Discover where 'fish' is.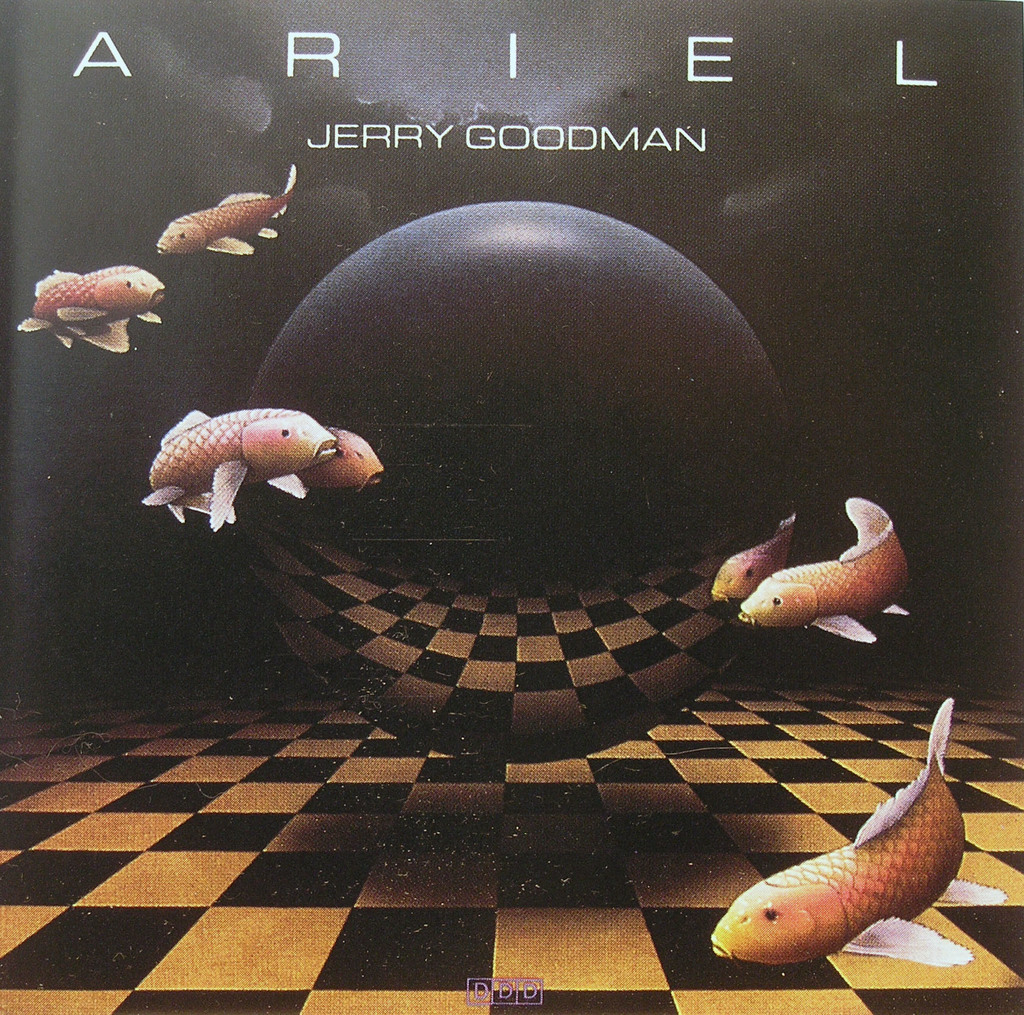
Discovered at x1=718 y1=698 x2=1009 y2=962.
